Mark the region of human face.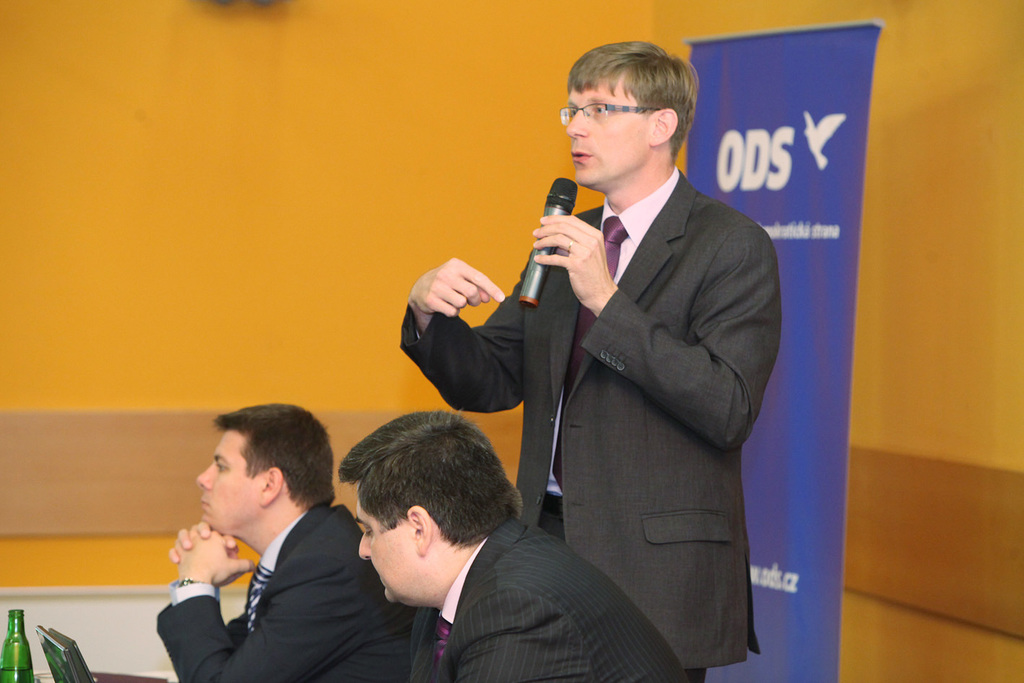
Region: 357 491 419 607.
